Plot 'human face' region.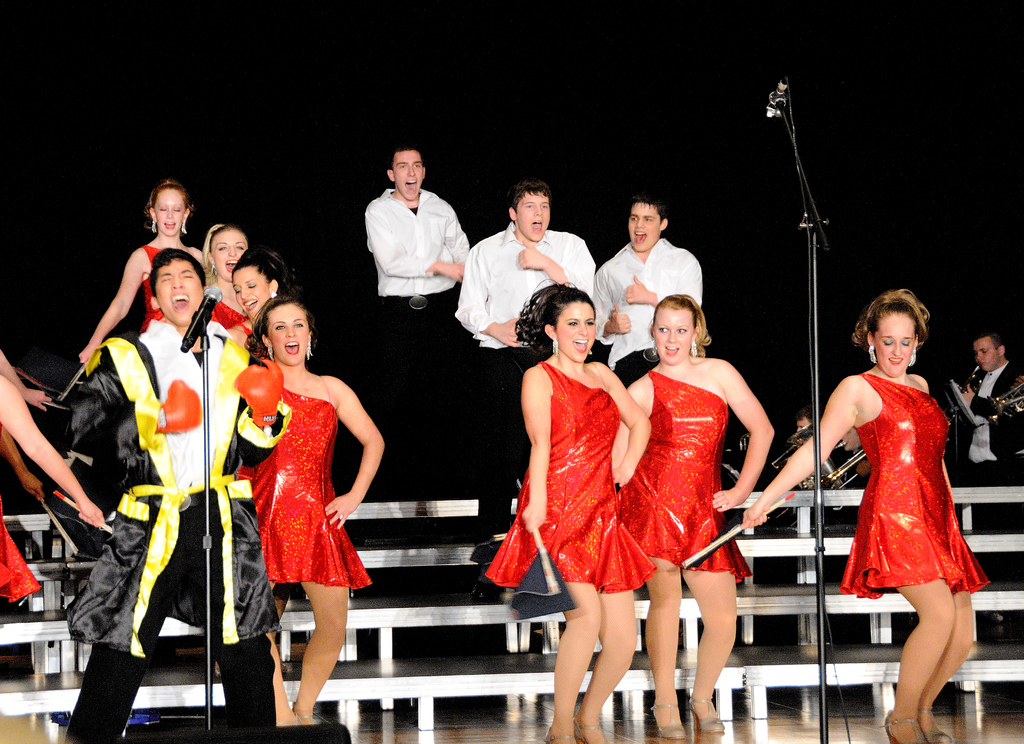
Plotted at 263/305/312/362.
